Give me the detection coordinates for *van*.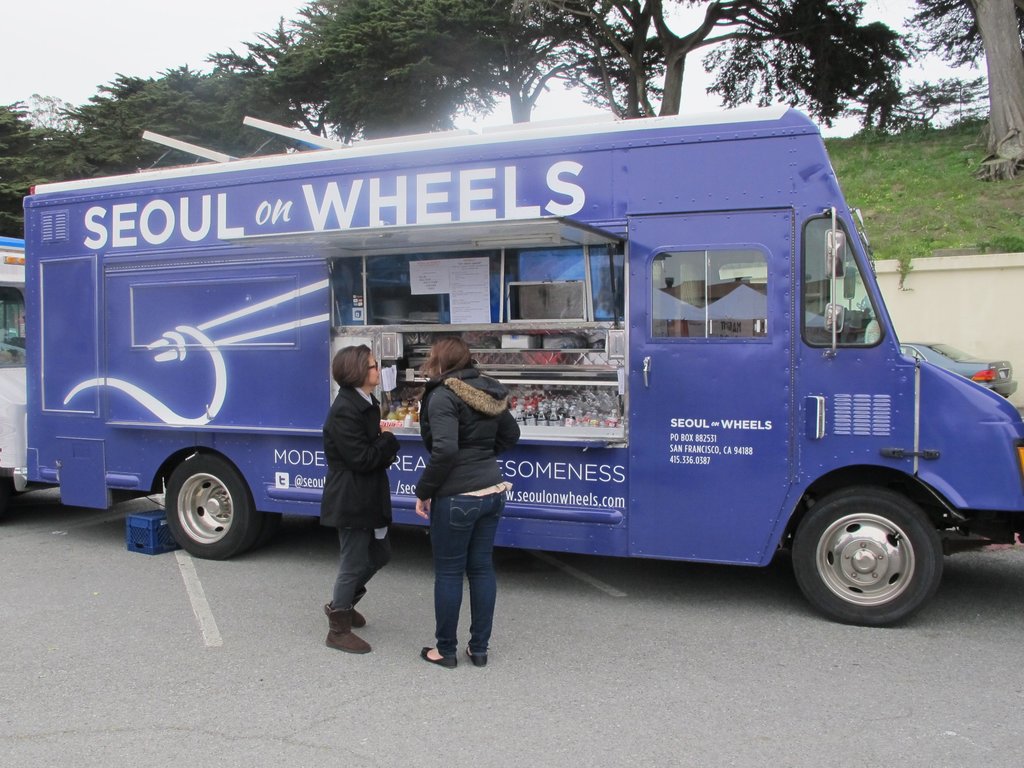
box(25, 115, 1023, 627).
